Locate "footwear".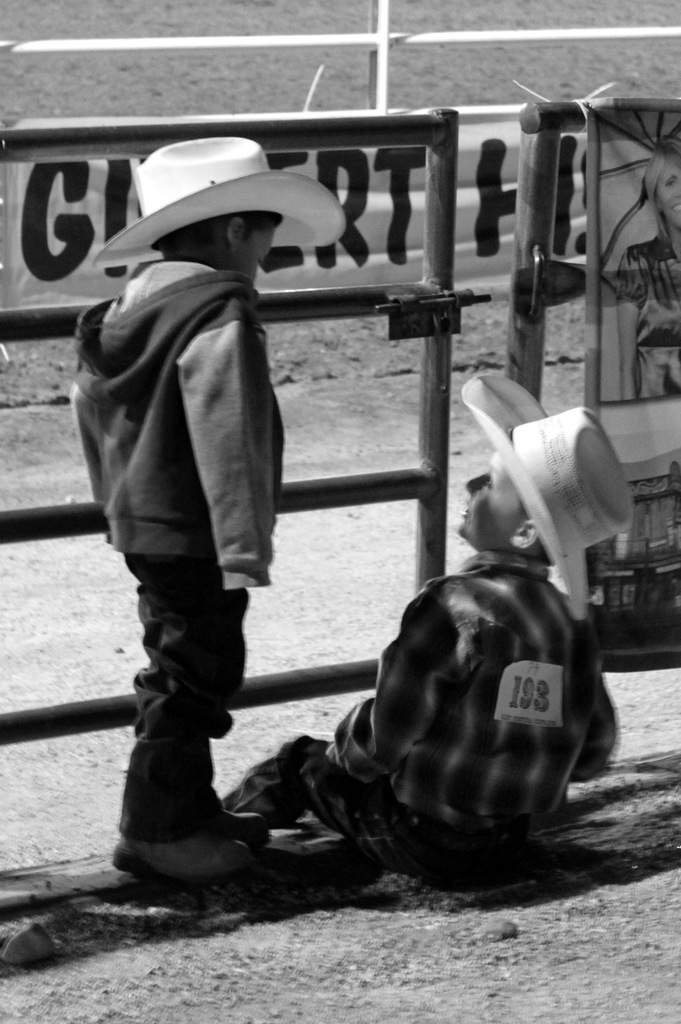
Bounding box: 207,802,271,856.
